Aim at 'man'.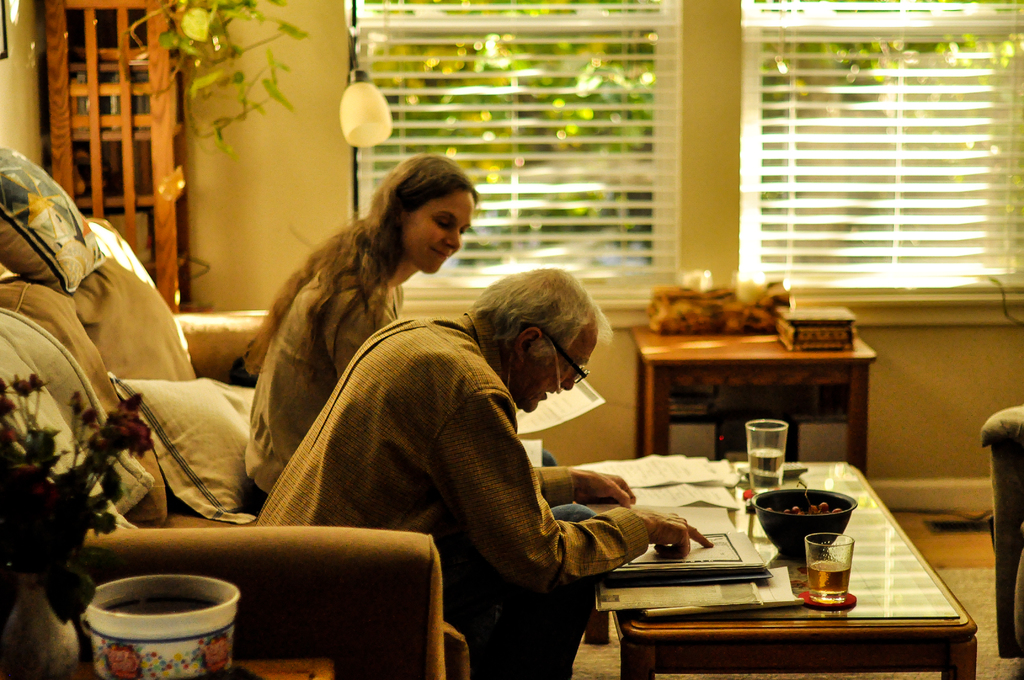
Aimed at crop(253, 266, 715, 679).
